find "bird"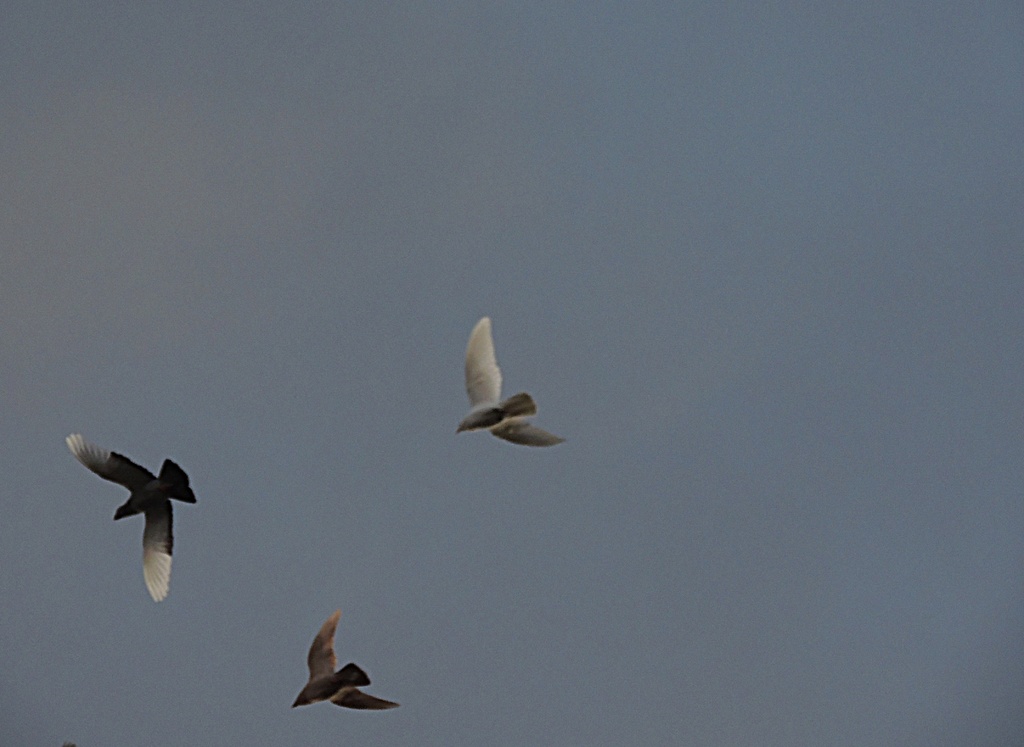
x1=74 y1=445 x2=192 y2=598
